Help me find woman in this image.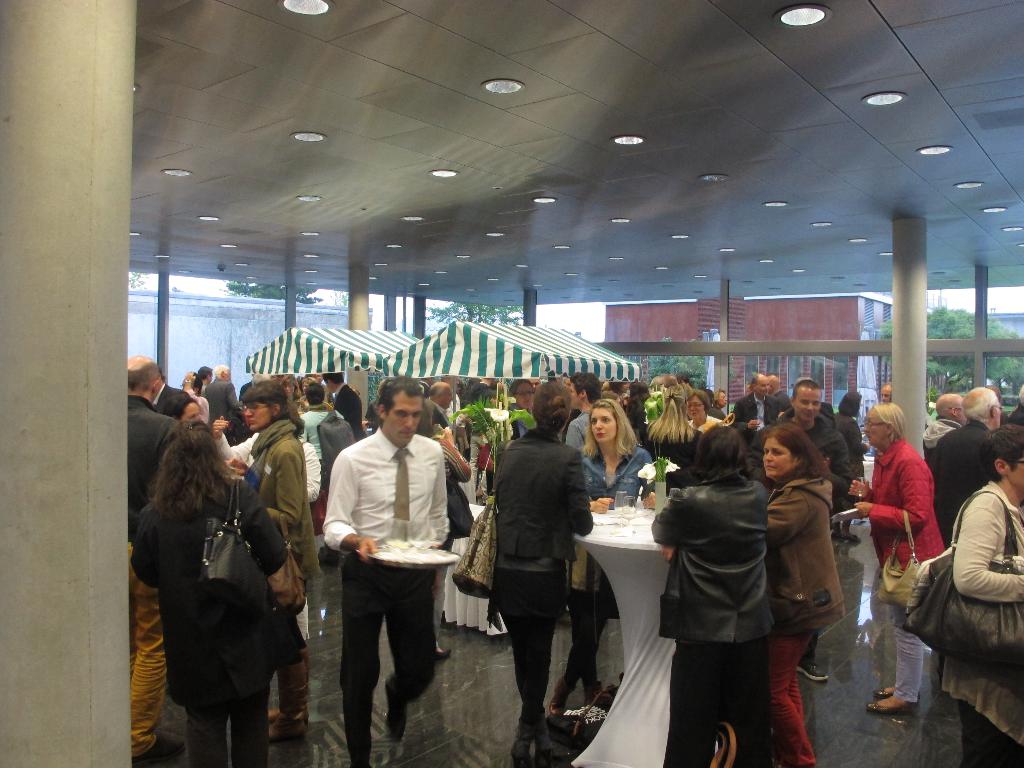
Found it: region(680, 390, 723, 434).
